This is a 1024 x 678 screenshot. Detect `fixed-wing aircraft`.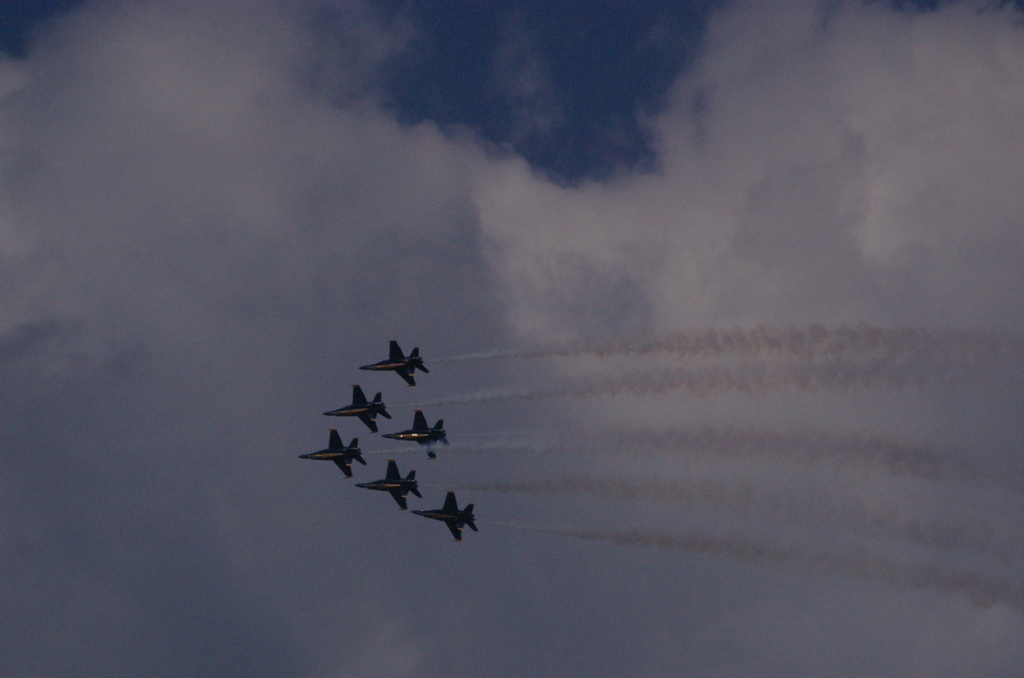
(left=301, top=425, right=360, bottom=481).
